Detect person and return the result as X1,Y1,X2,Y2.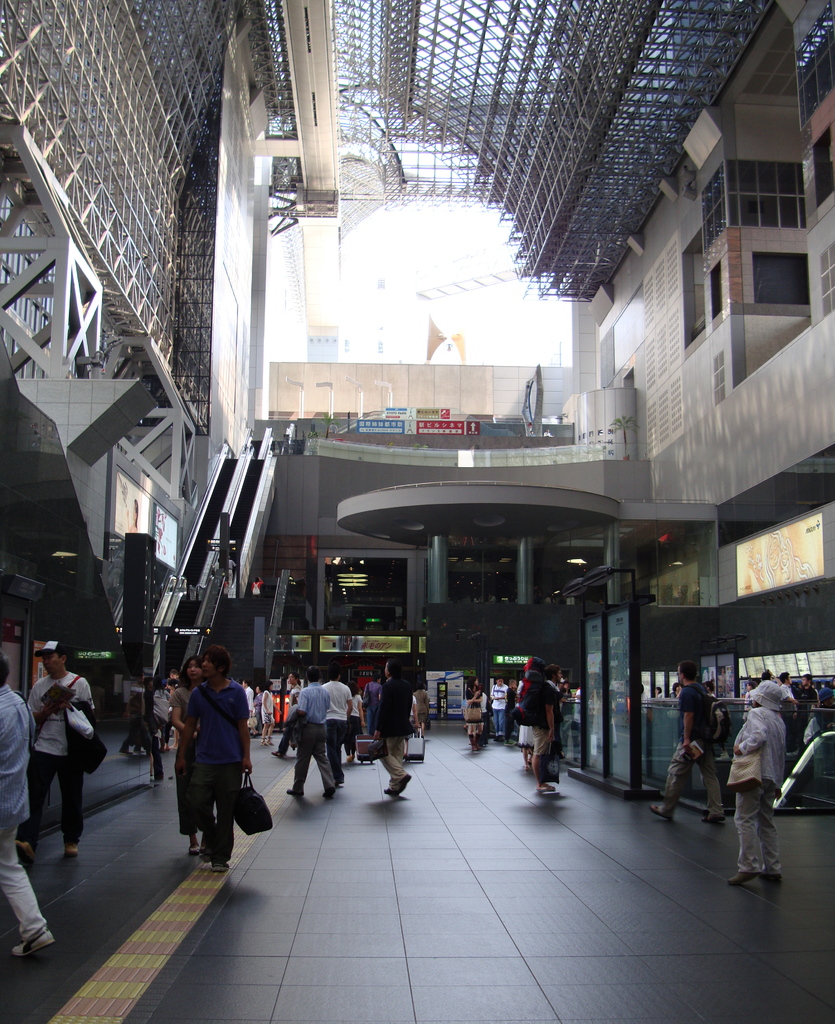
162,643,251,875.
